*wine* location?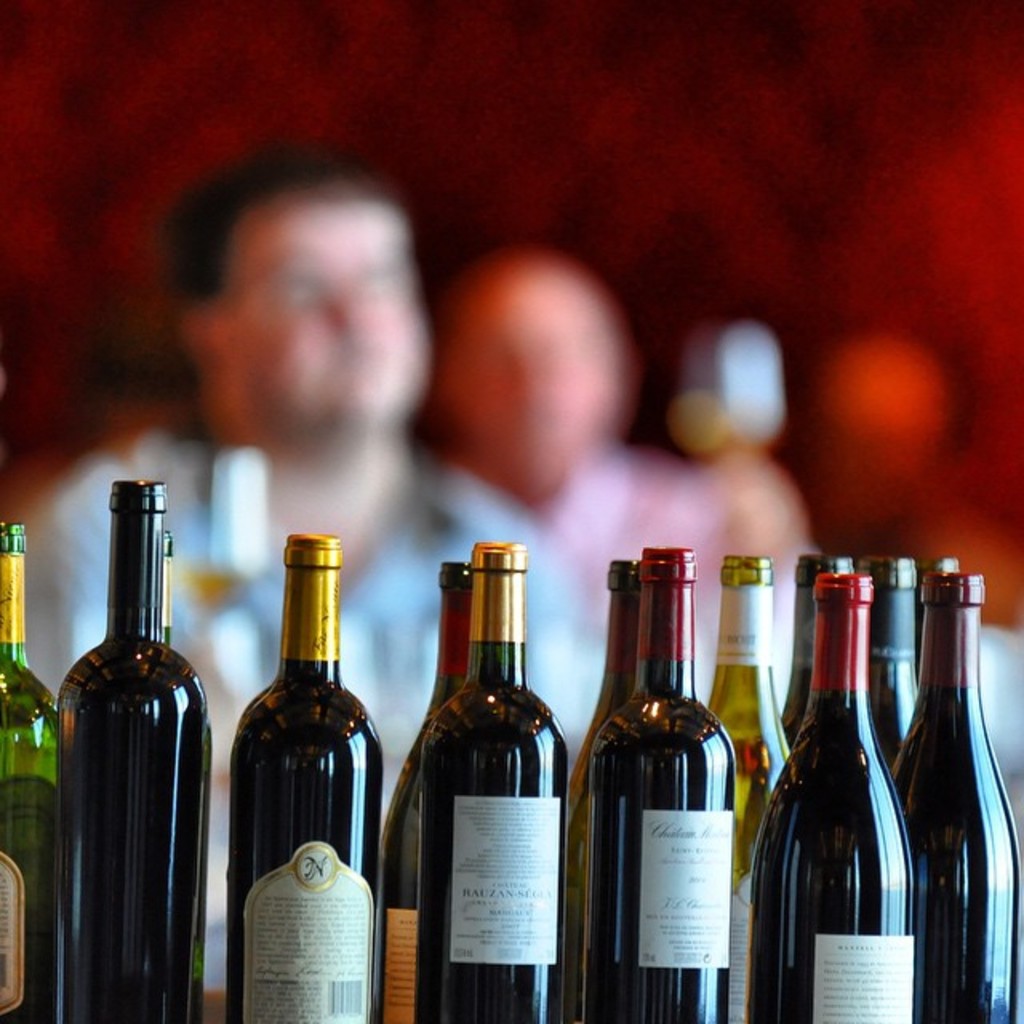
<box>51,482,203,1022</box>
